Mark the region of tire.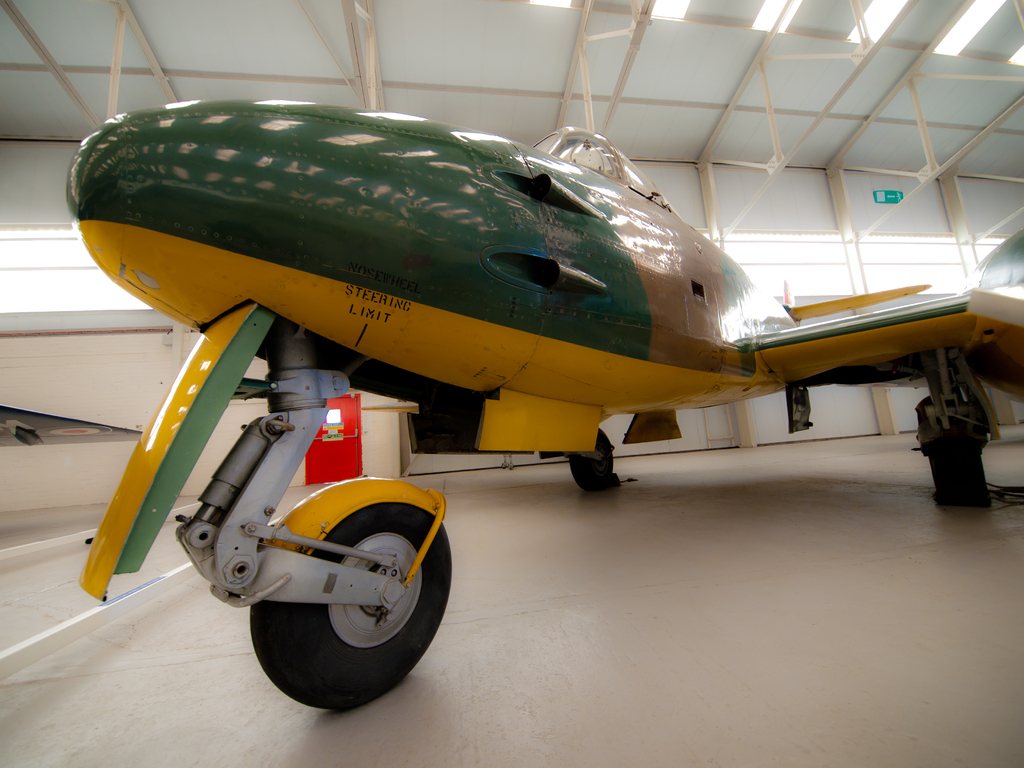
Region: select_region(568, 431, 613, 491).
